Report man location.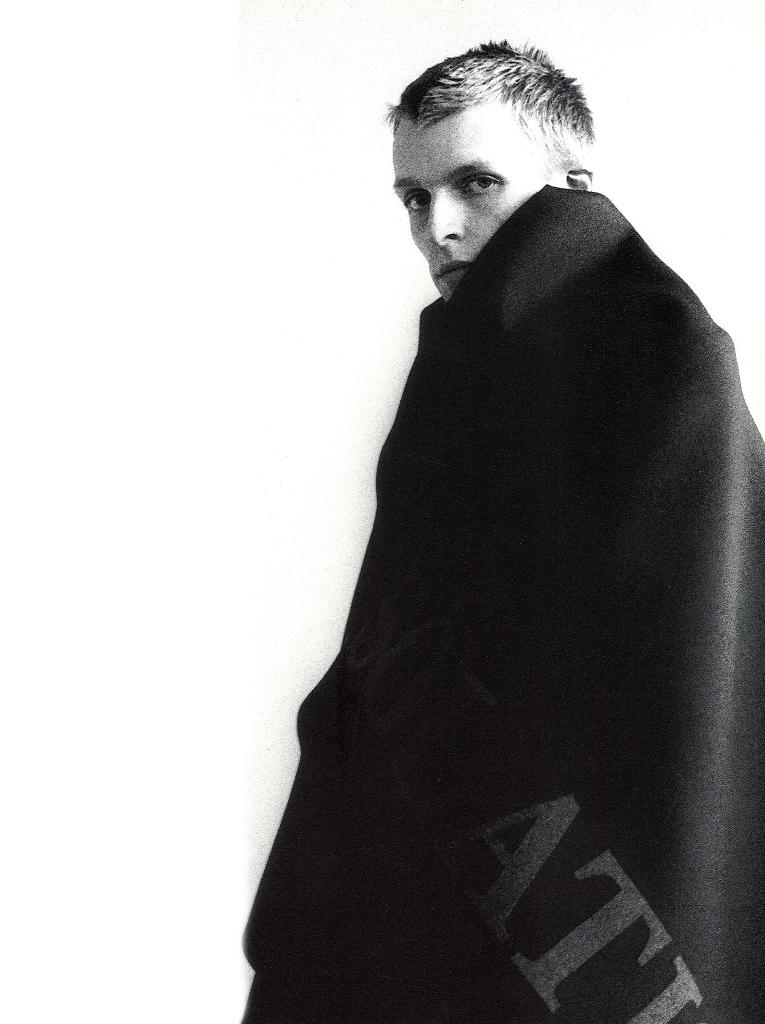
Report: (left=211, top=24, right=764, bottom=999).
